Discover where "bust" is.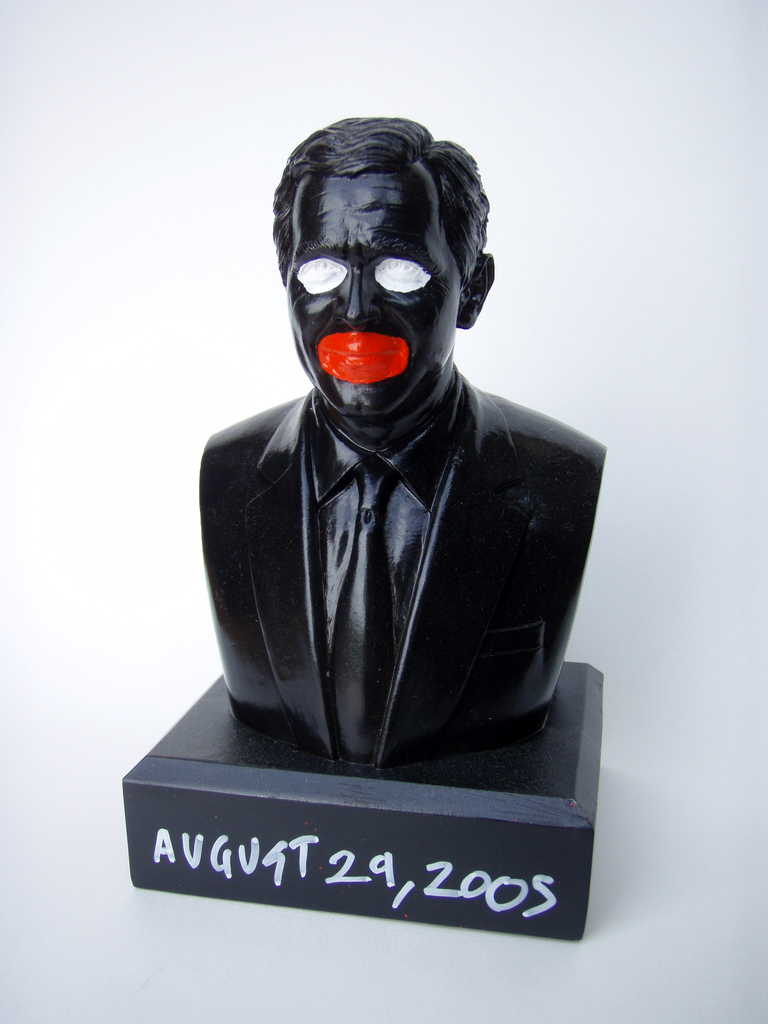
Discovered at region(197, 113, 606, 765).
